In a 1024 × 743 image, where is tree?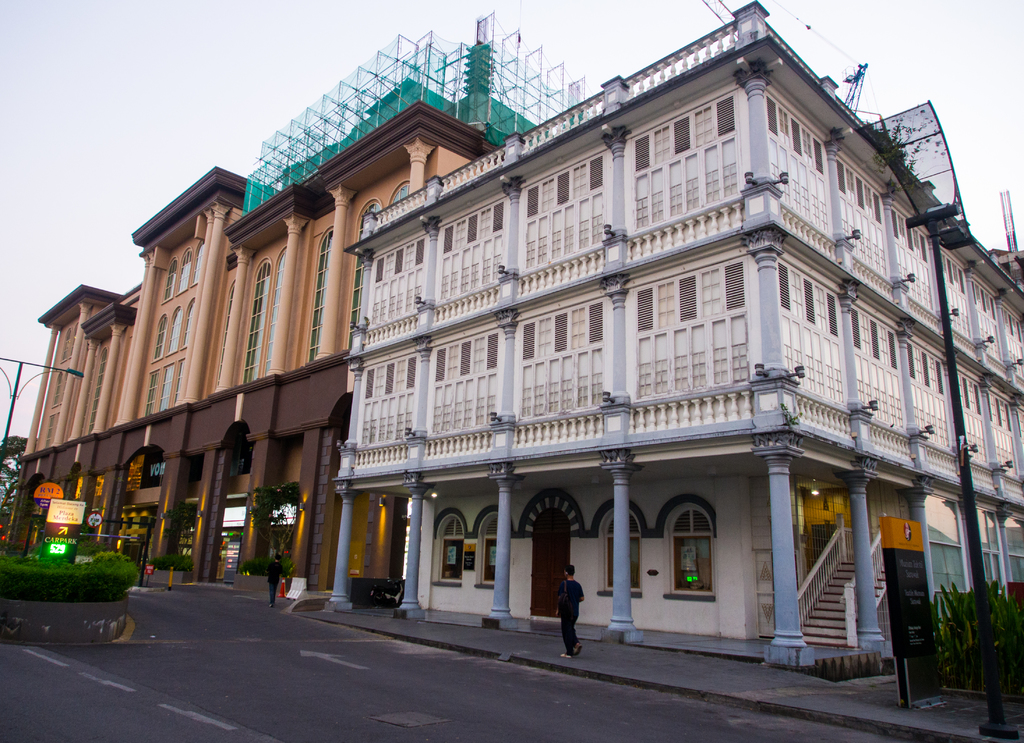
{"left": 245, "top": 480, "right": 300, "bottom": 562}.
